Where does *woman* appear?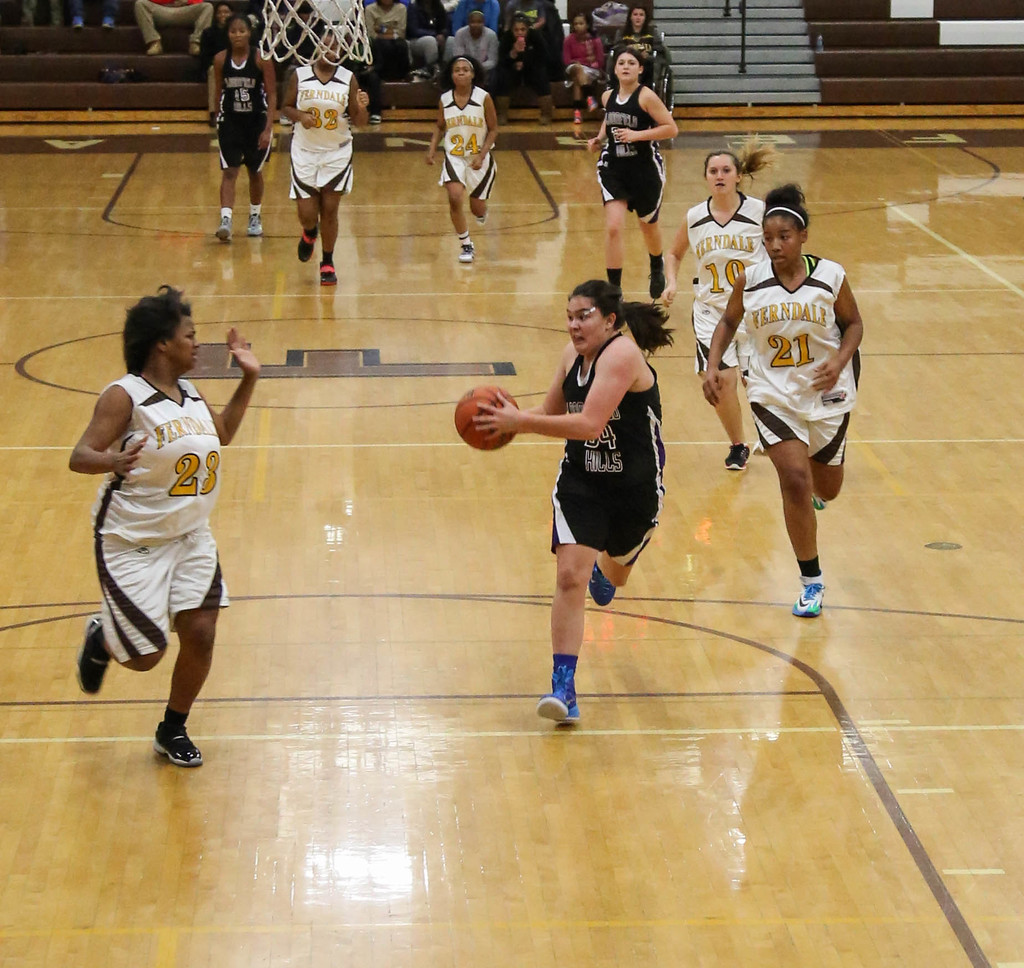
Appears at bbox(584, 46, 680, 301).
